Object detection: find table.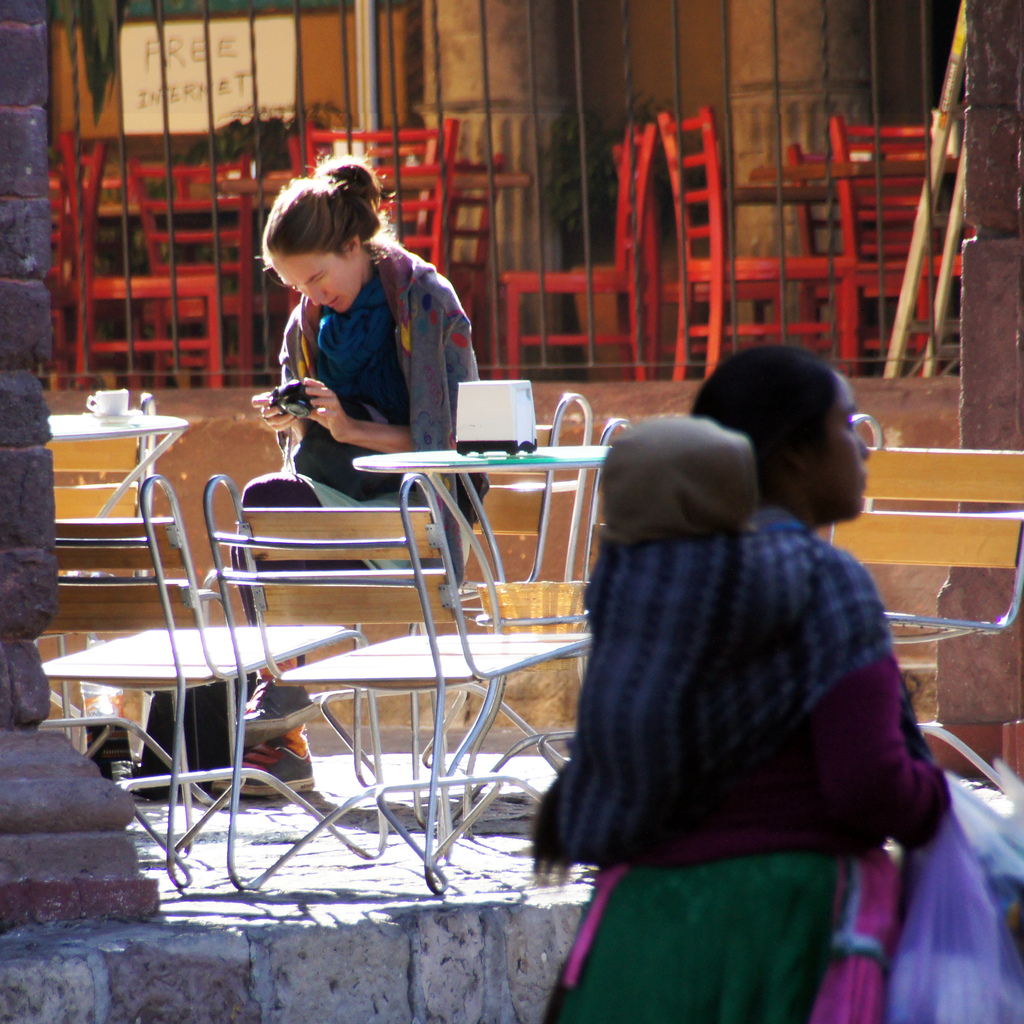
[left=353, top=443, right=612, bottom=830].
